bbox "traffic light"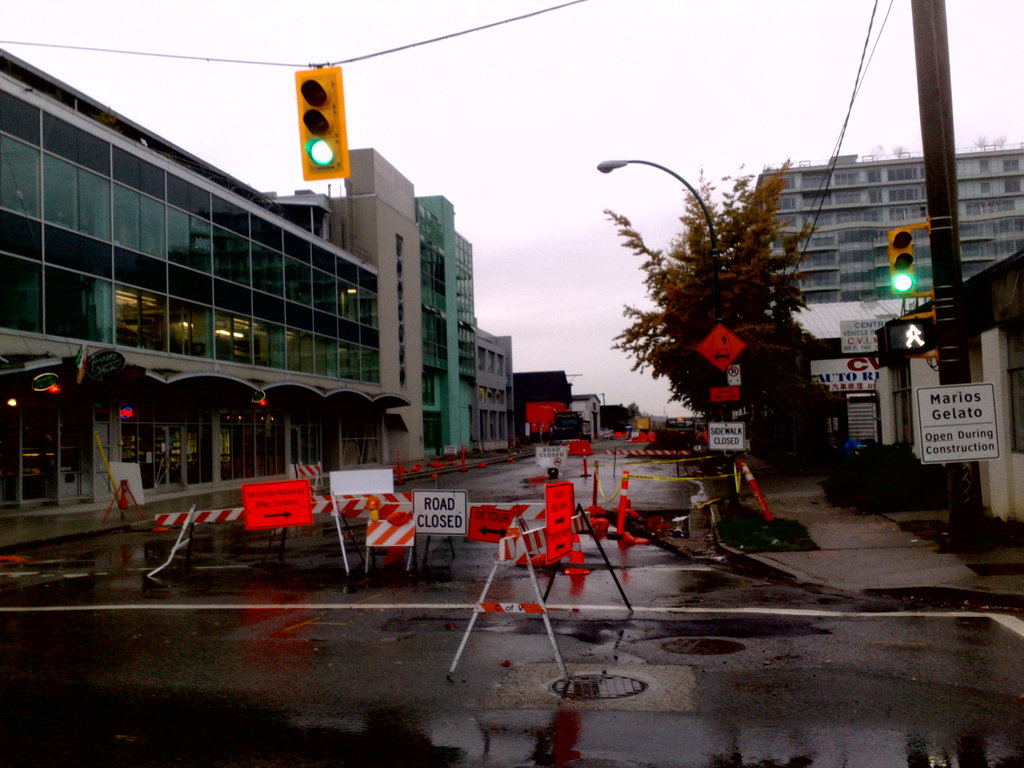
select_region(886, 224, 915, 294)
